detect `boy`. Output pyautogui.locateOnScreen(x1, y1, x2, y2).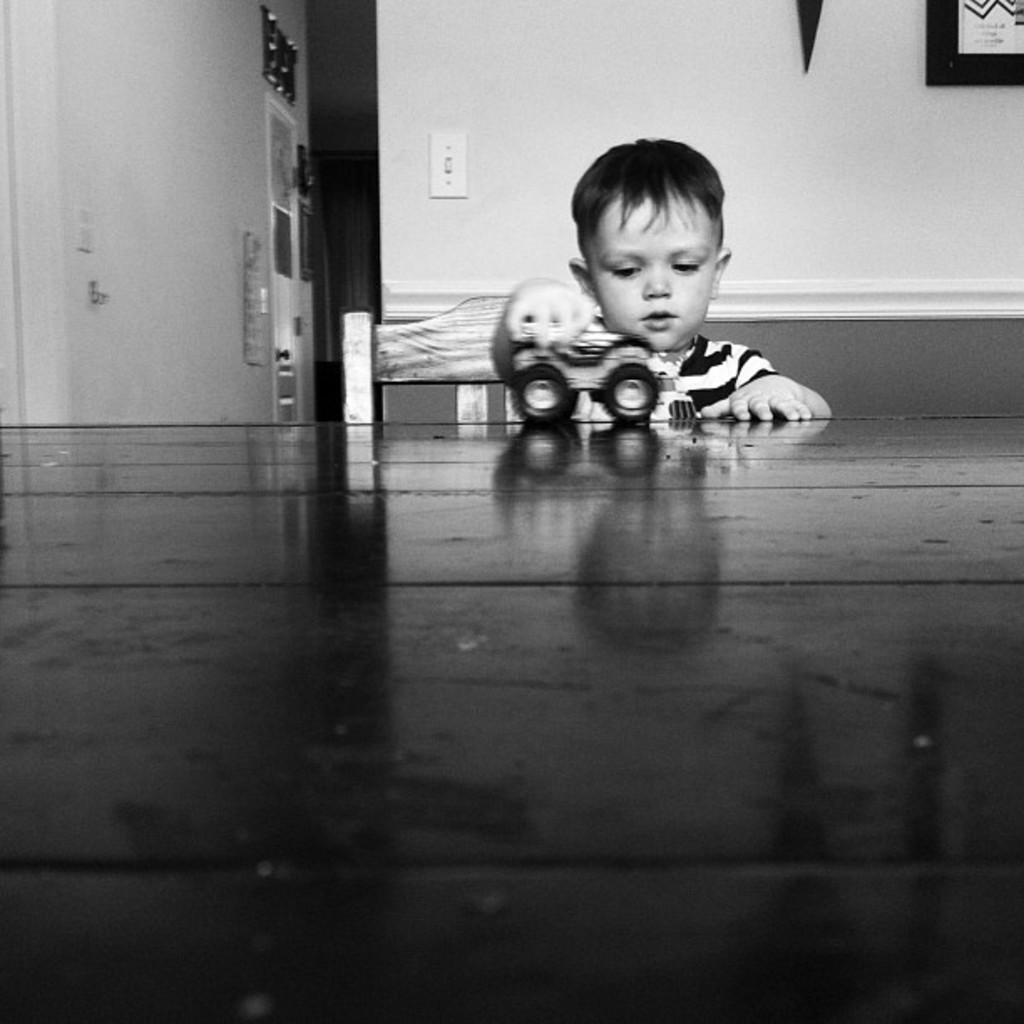
pyautogui.locateOnScreen(472, 156, 820, 479).
